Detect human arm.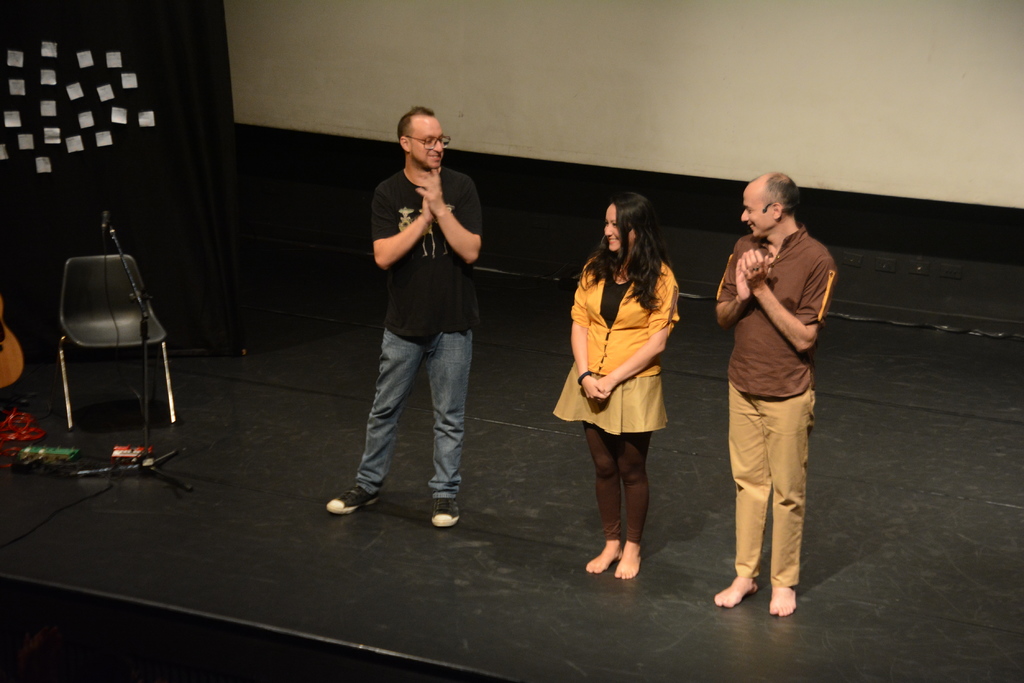
Detected at 592,264,689,408.
